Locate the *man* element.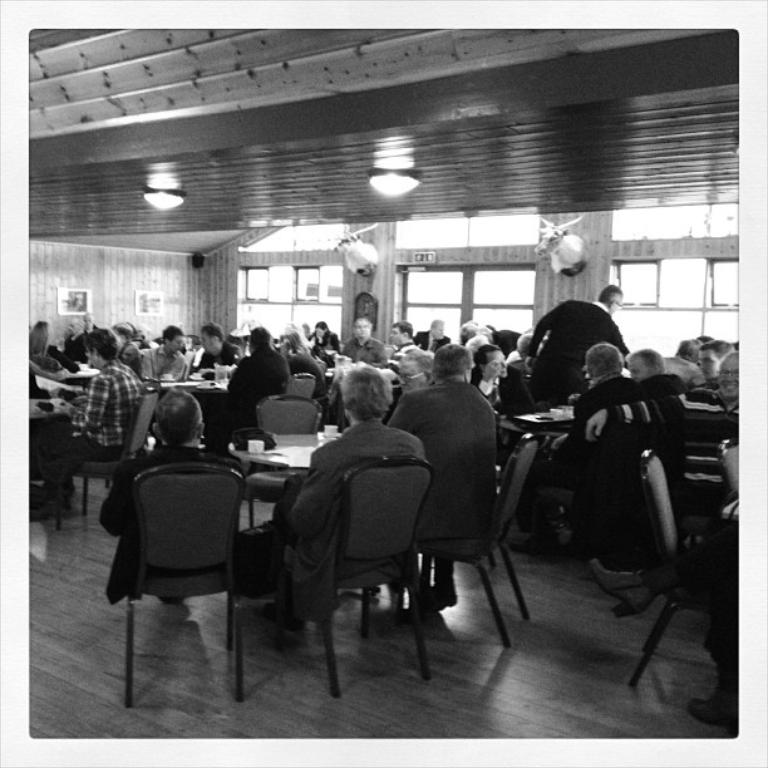
Element bbox: locate(410, 316, 452, 355).
